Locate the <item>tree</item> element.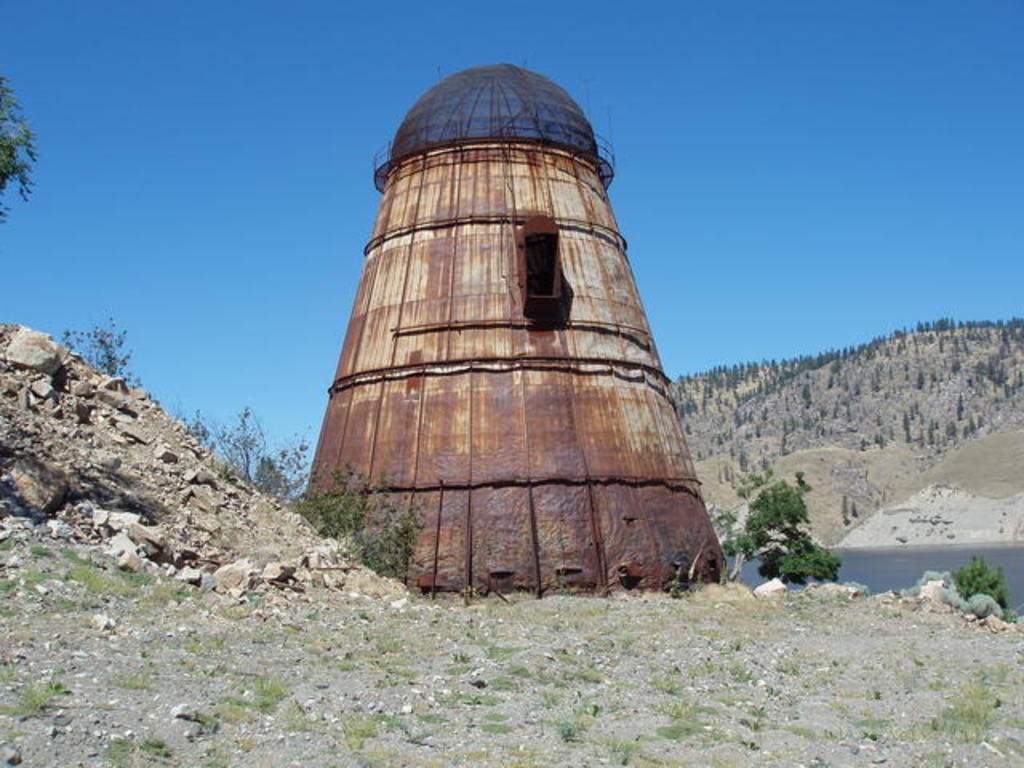
Element bbox: rect(950, 550, 1006, 610).
